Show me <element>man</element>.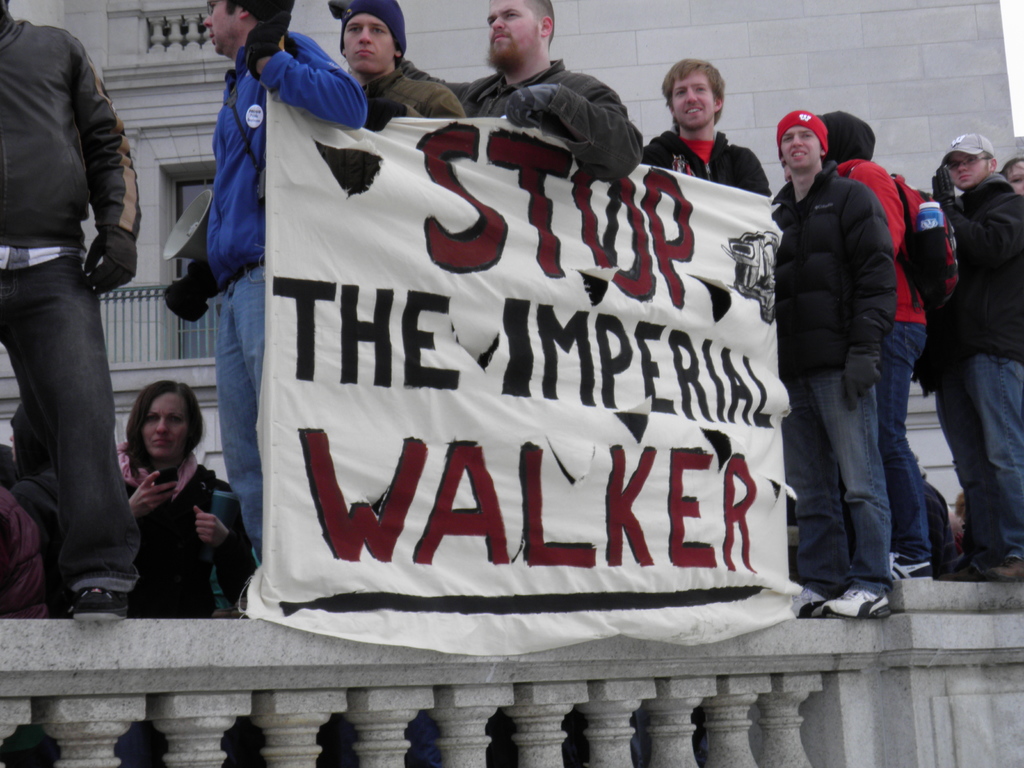
<element>man</element> is here: [left=813, top=110, right=927, bottom=577].
